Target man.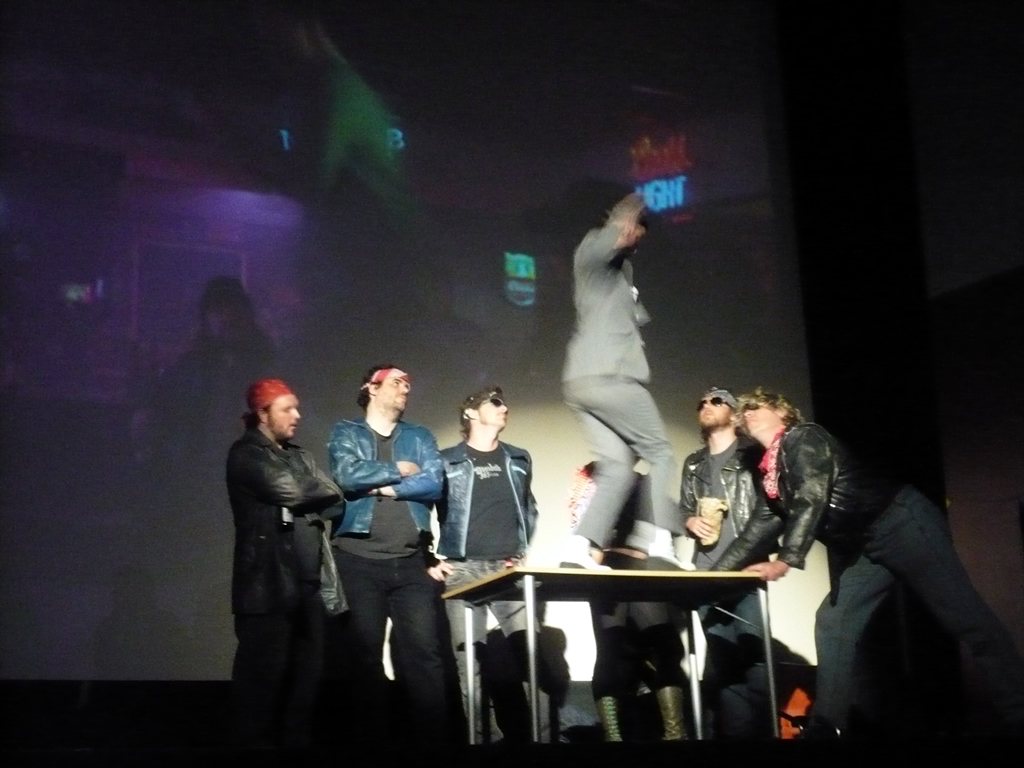
Target region: locate(307, 345, 459, 741).
